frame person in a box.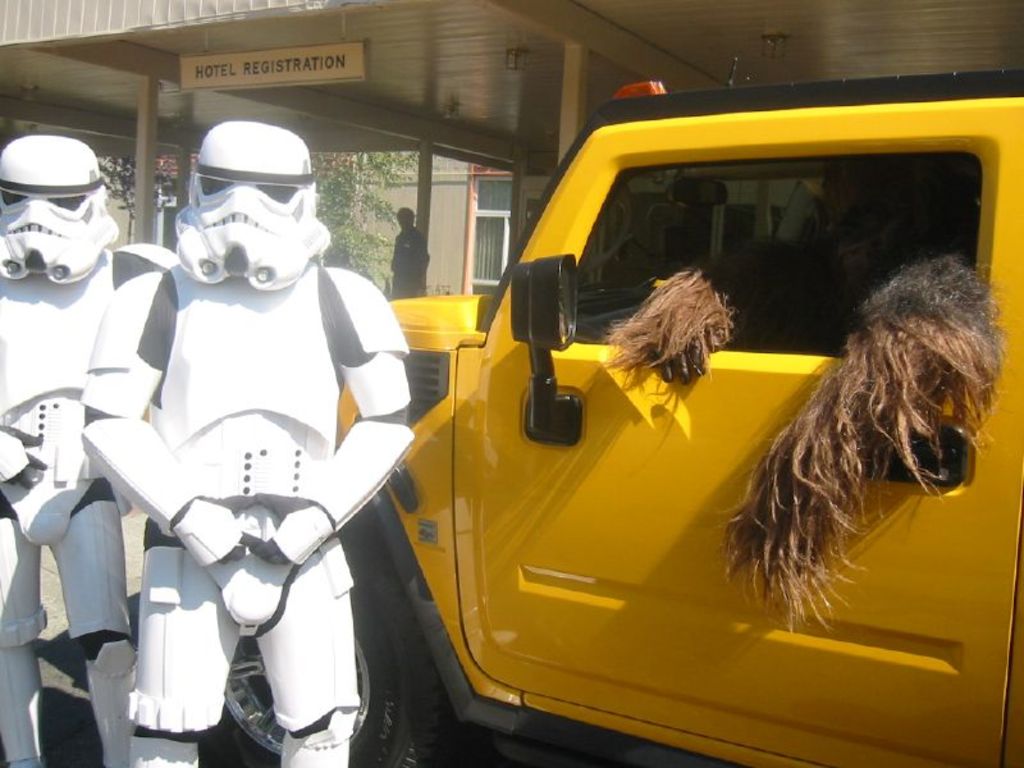
bbox=(0, 131, 138, 767).
